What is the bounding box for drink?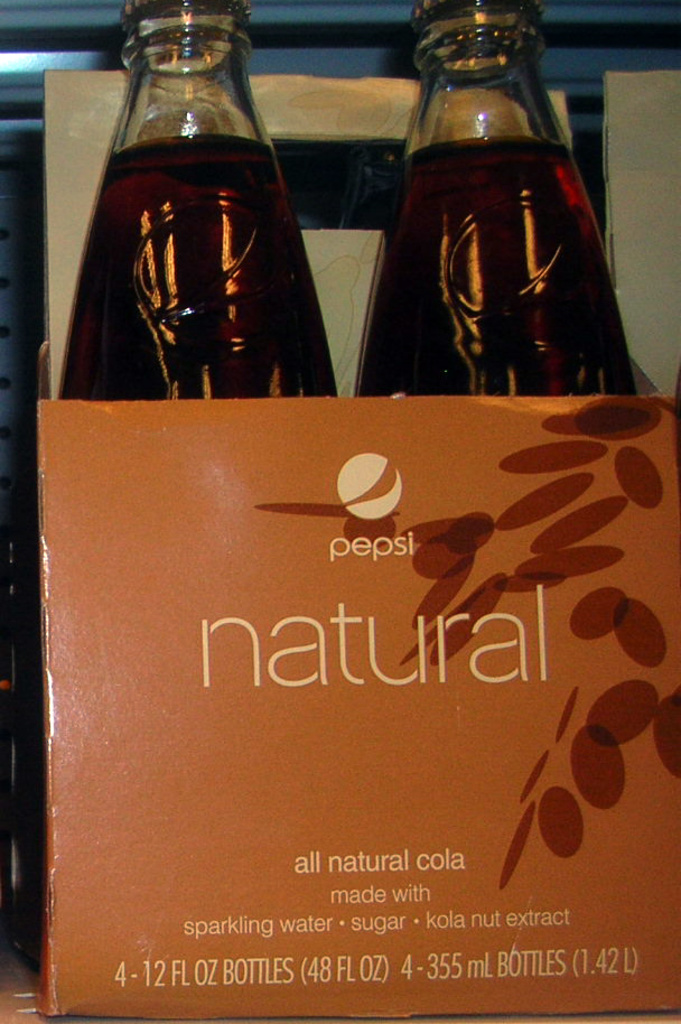
rect(86, 7, 321, 421).
